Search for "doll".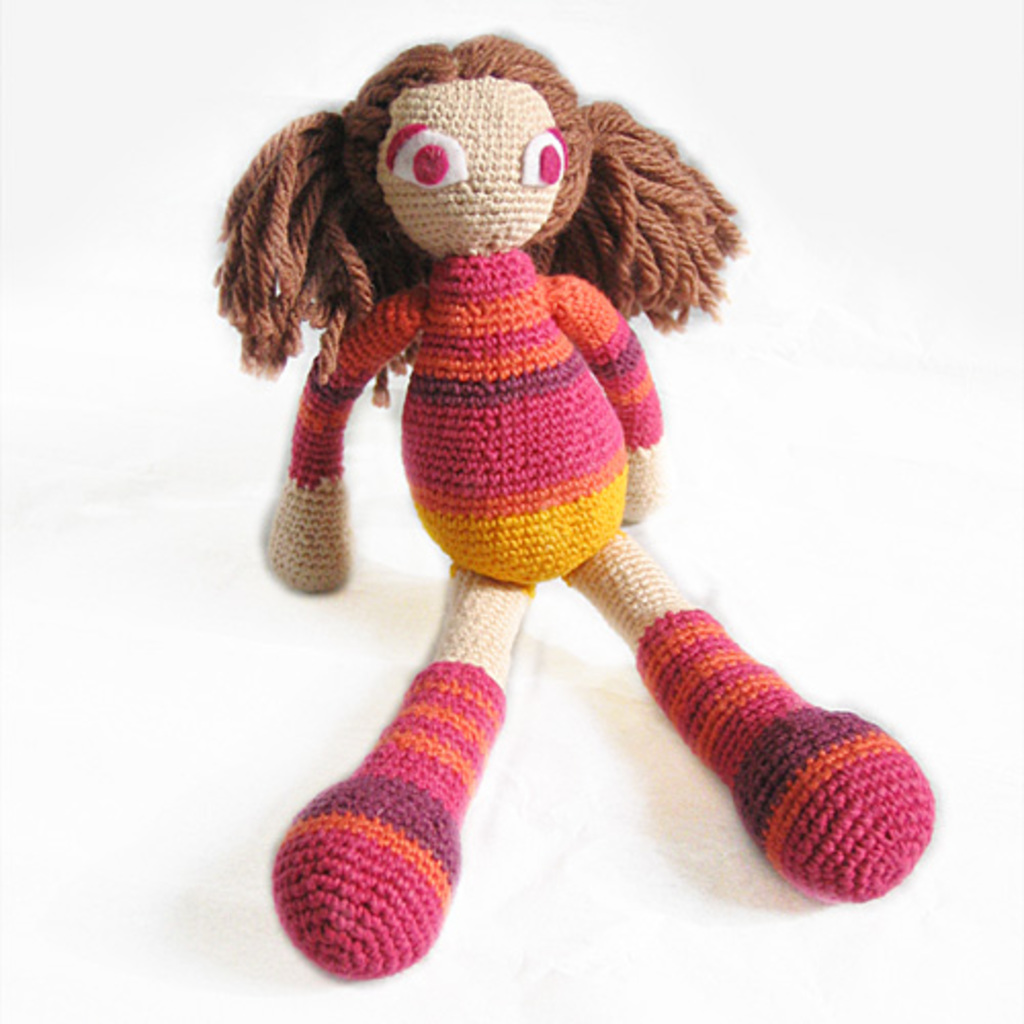
Found at bbox(236, 0, 762, 893).
